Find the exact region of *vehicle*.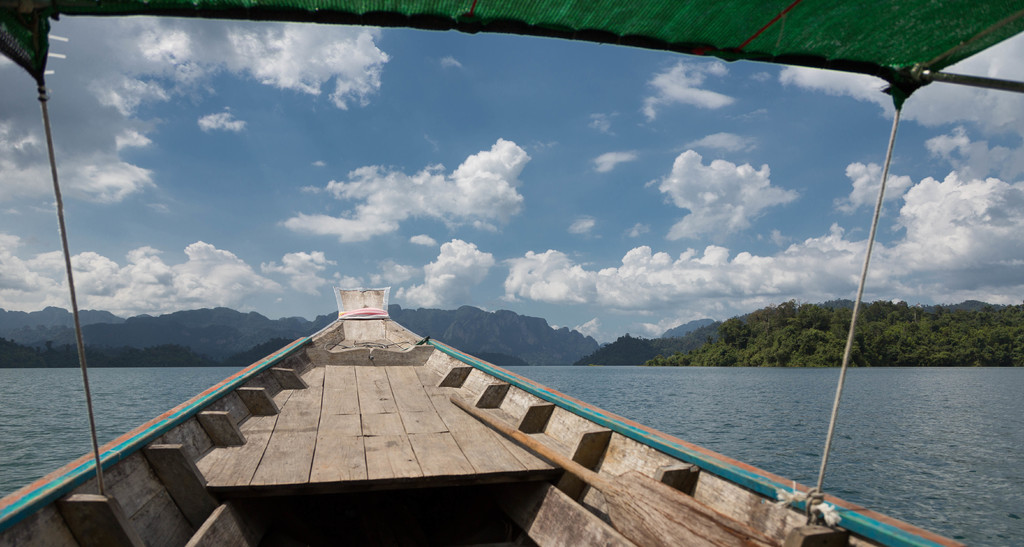
Exact region: 0, 0, 1023, 546.
